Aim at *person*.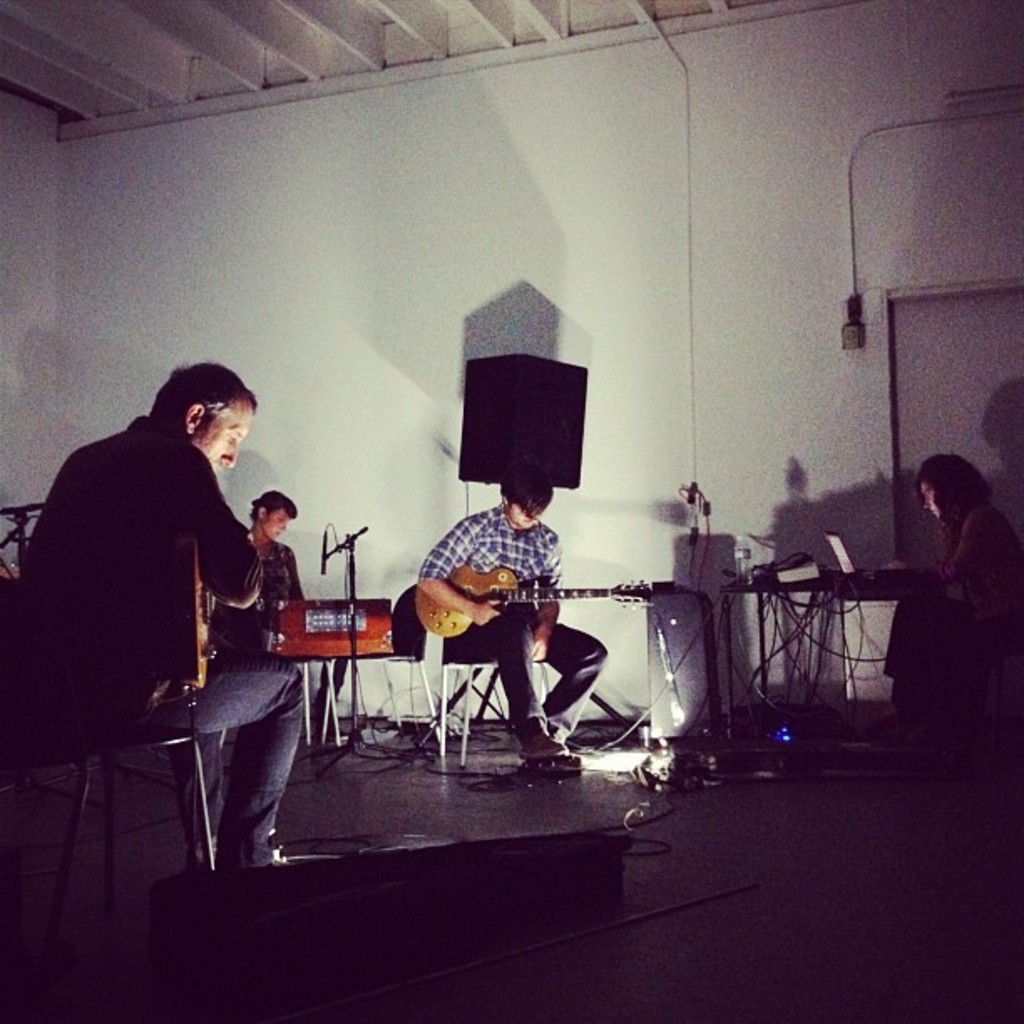
Aimed at (196, 490, 356, 738).
